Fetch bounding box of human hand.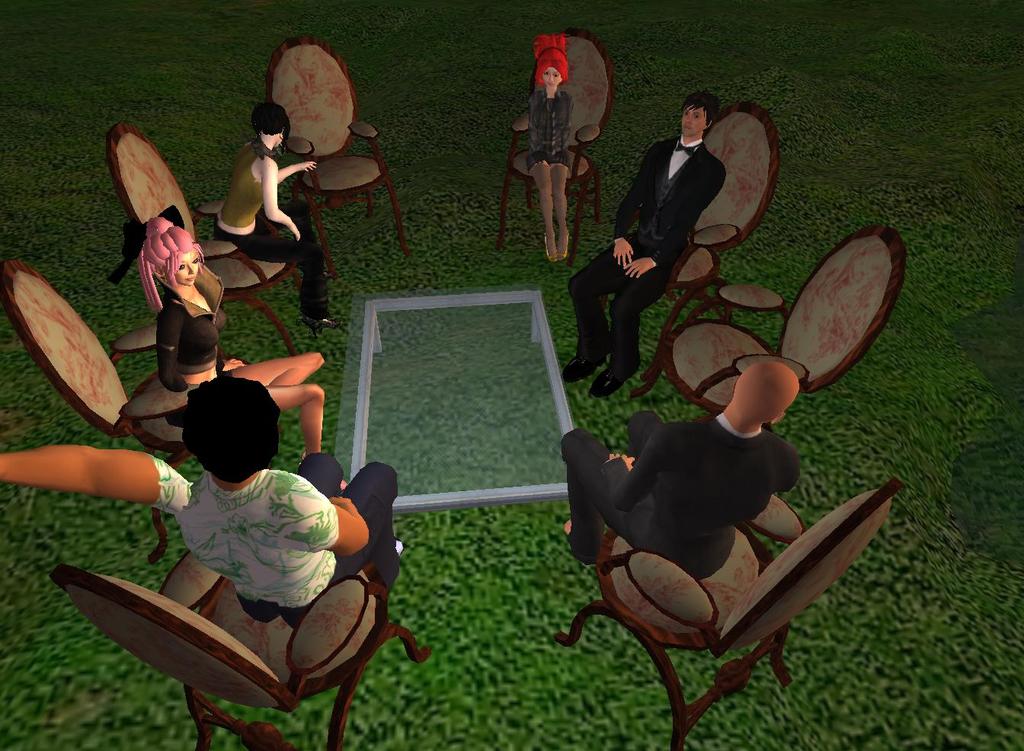
Bbox: box=[299, 158, 316, 175].
